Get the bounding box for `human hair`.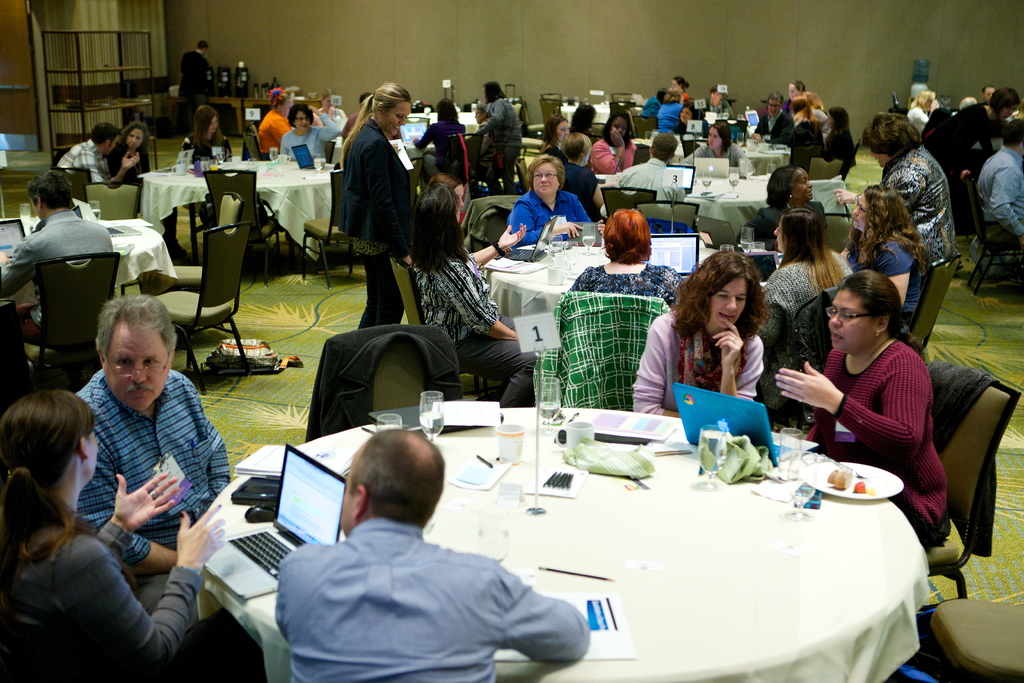
box(657, 86, 664, 106).
